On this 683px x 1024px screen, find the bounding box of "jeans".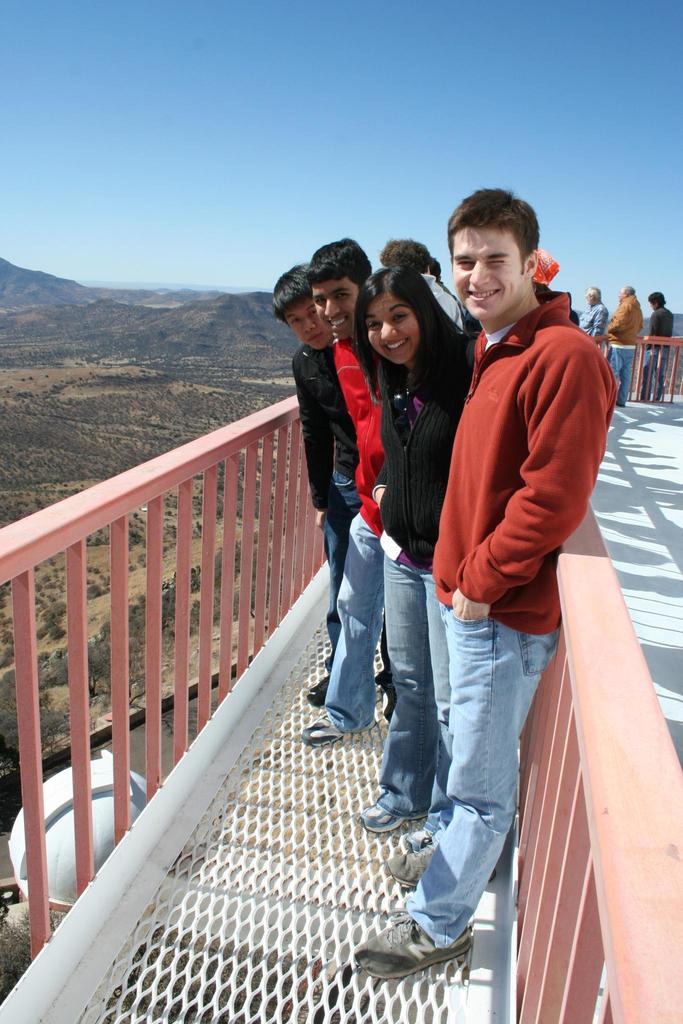
Bounding box: 327 516 384 740.
